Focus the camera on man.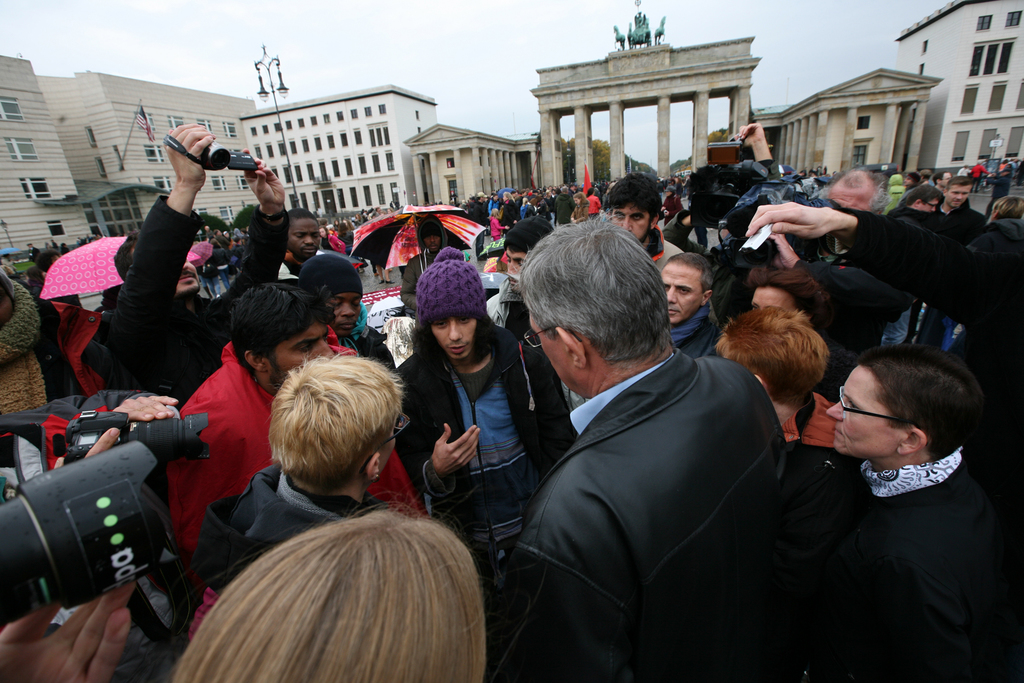
Focus region: [605,169,684,270].
